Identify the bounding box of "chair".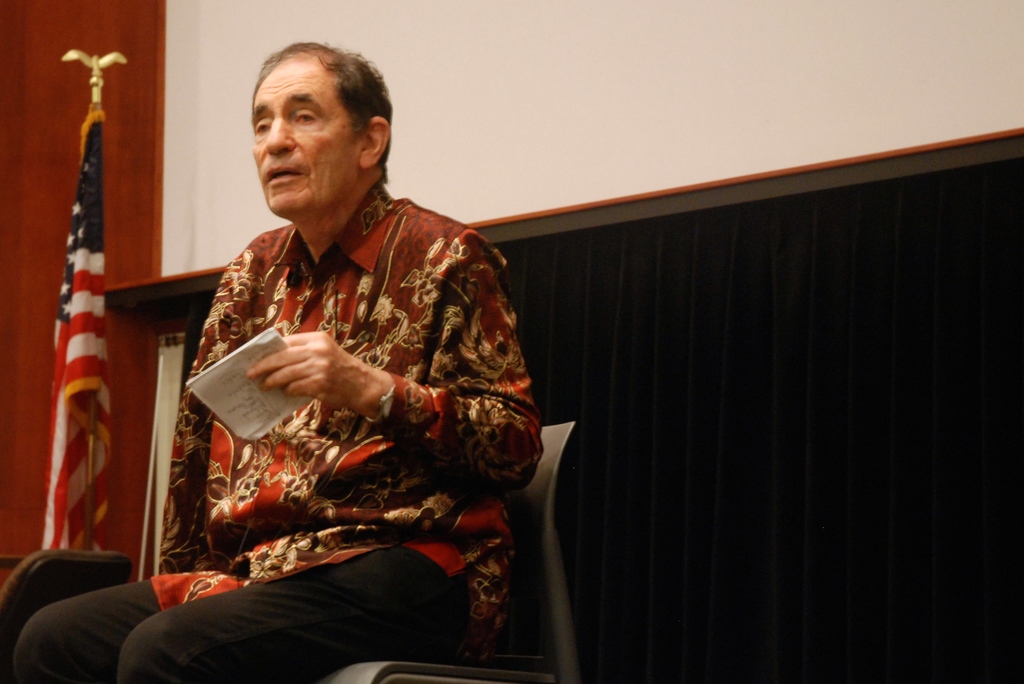
select_region(314, 419, 584, 683).
